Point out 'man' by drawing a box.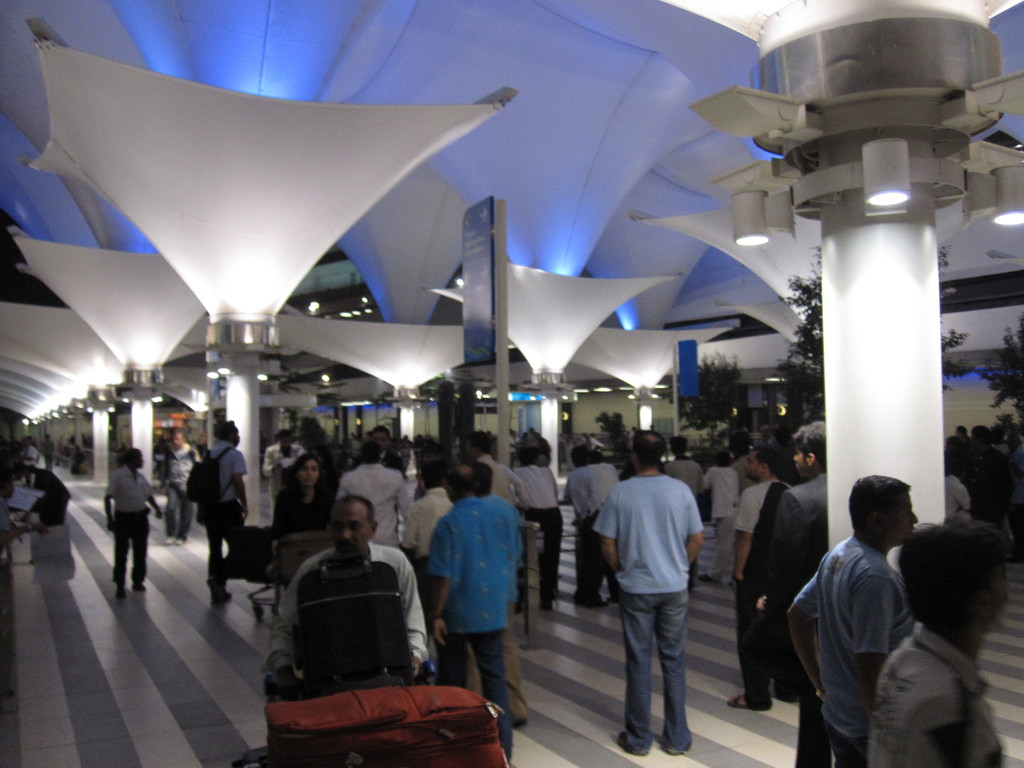
[368, 424, 401, 474].
